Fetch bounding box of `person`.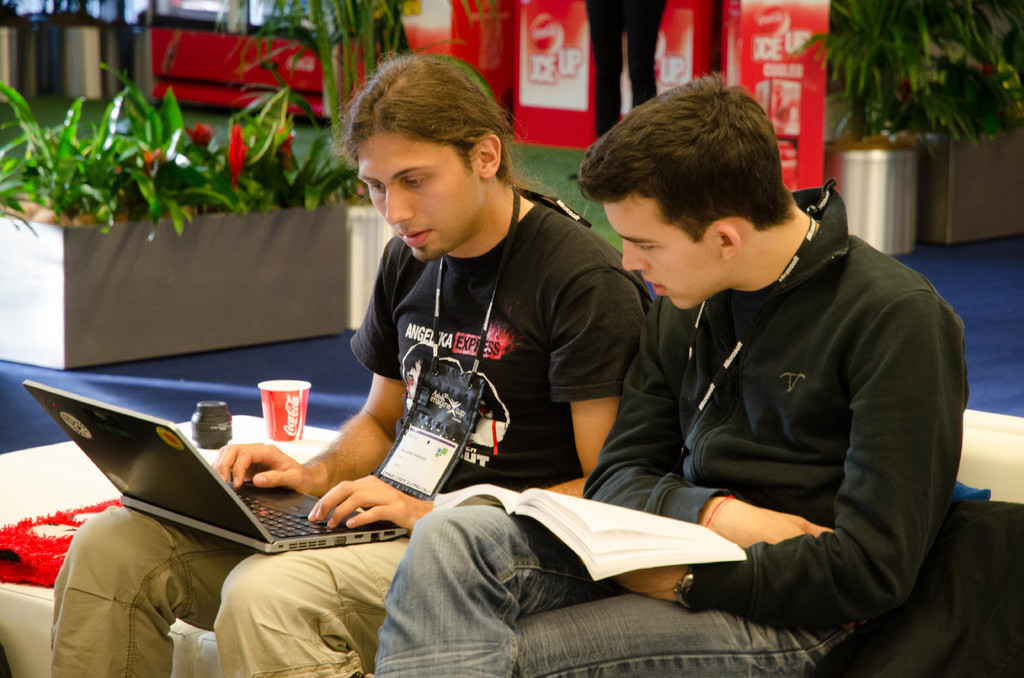
Bbox: l=370, t=70, r=967, b=677.
